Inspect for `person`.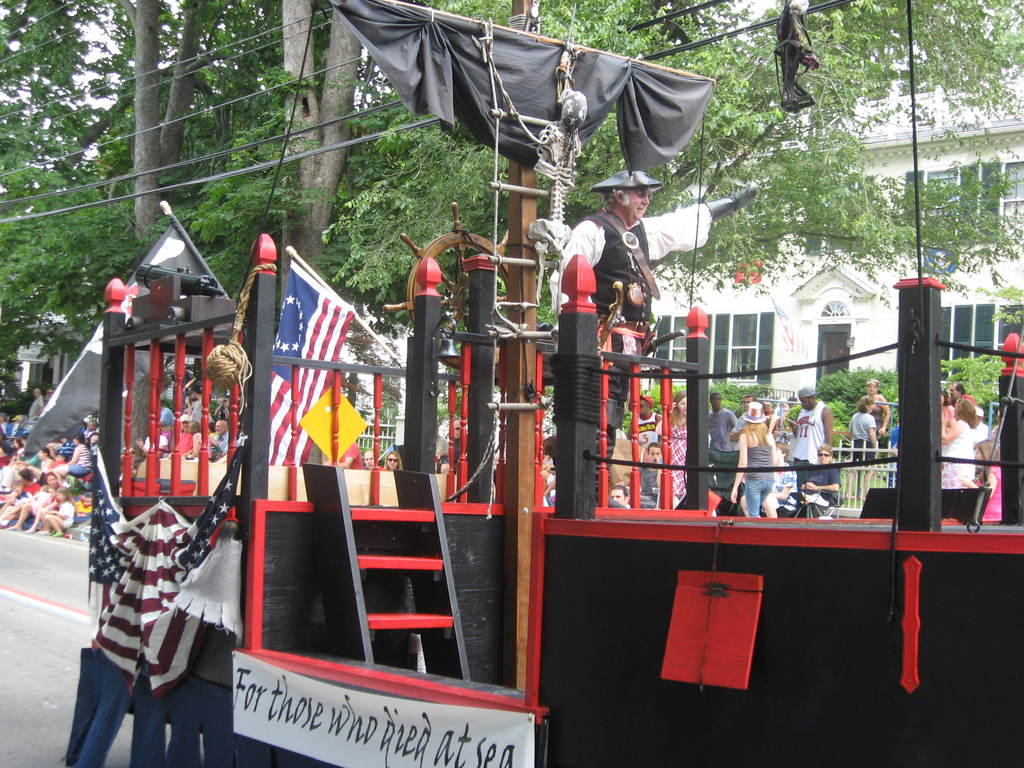
Inspection: {"x1": 433, "y1": 417, "x2": 461, "y2": 475}.
